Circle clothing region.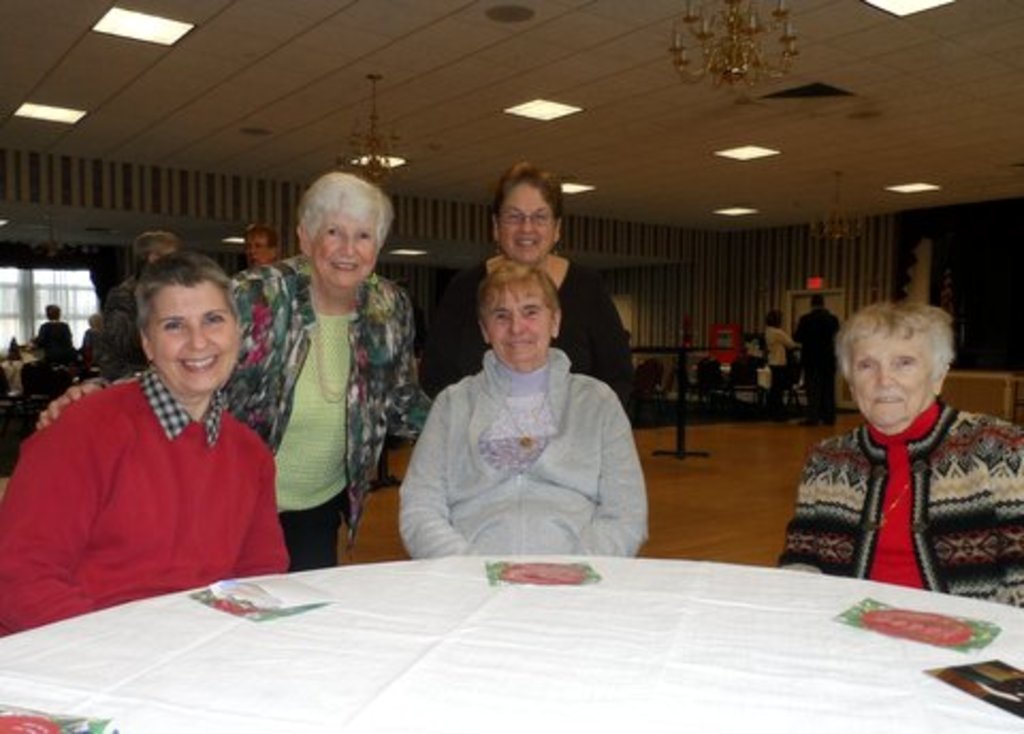
Region: <region>397, 350, 651, 555</region>.
